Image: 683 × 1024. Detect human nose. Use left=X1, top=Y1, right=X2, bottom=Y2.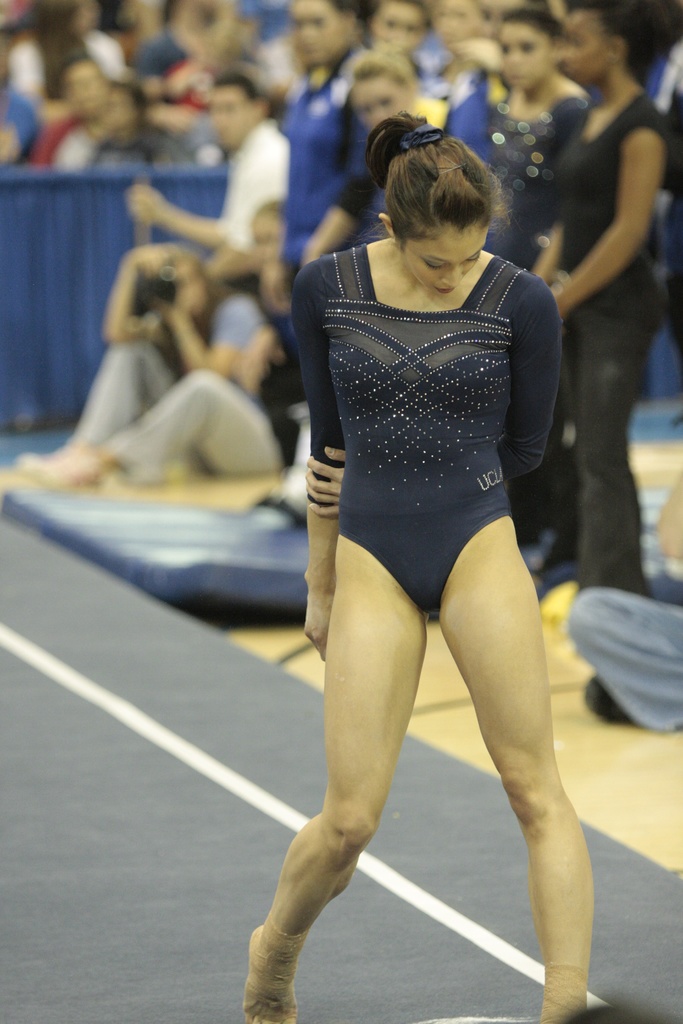
left=434, top=262, right=470, bottom=289.
